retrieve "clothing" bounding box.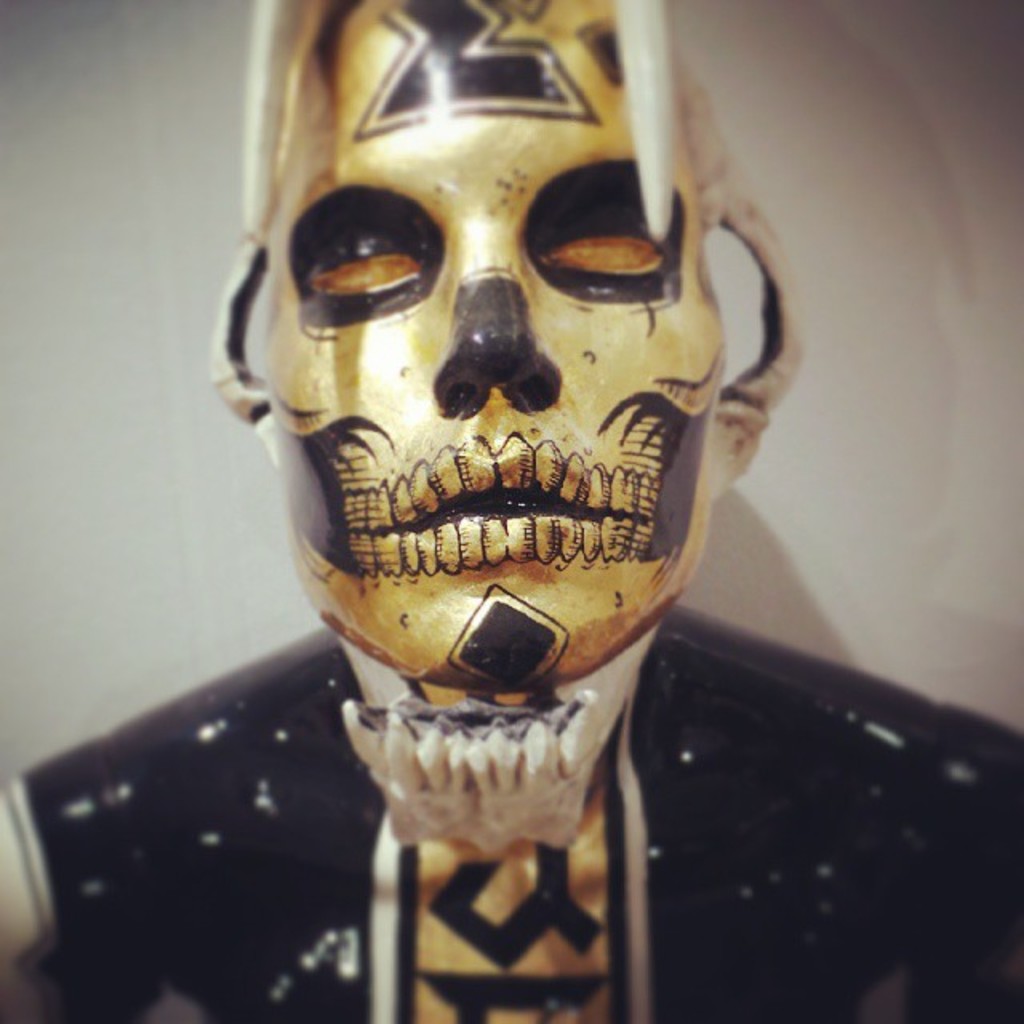
Bounding box: <region>0, 640, 1022, 1022</region>.
